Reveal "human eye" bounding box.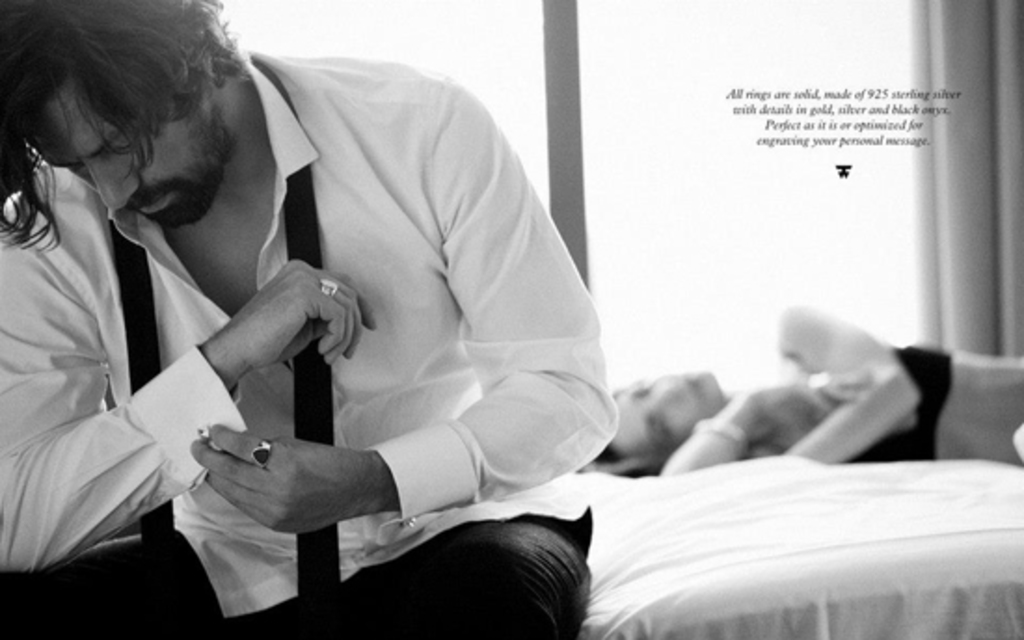
Revealed: rect(65, 166, 88, 180).
